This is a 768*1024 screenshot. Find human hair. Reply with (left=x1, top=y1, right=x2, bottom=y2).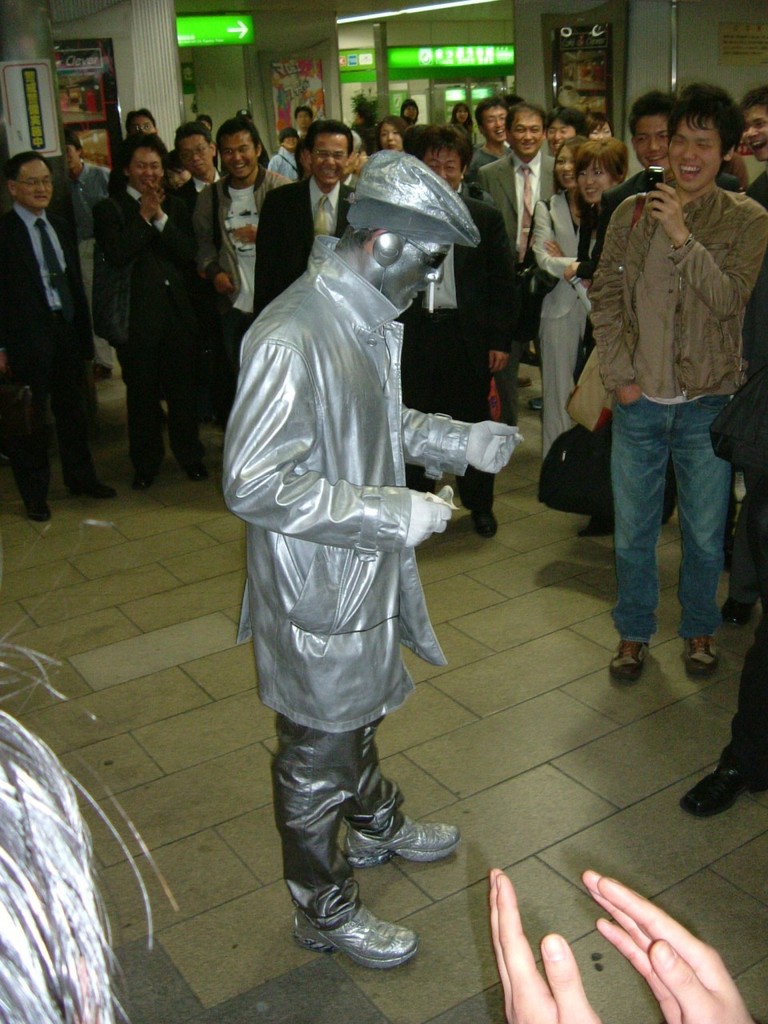
(left=626, top=87, right=678, bottom=147).
